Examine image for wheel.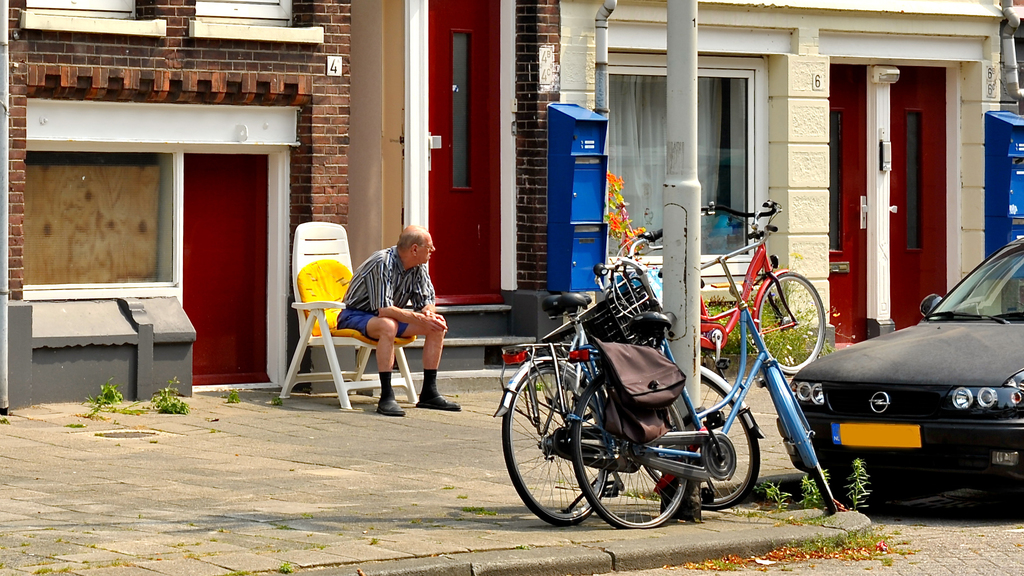
Examination result: 502 360 607 527.
